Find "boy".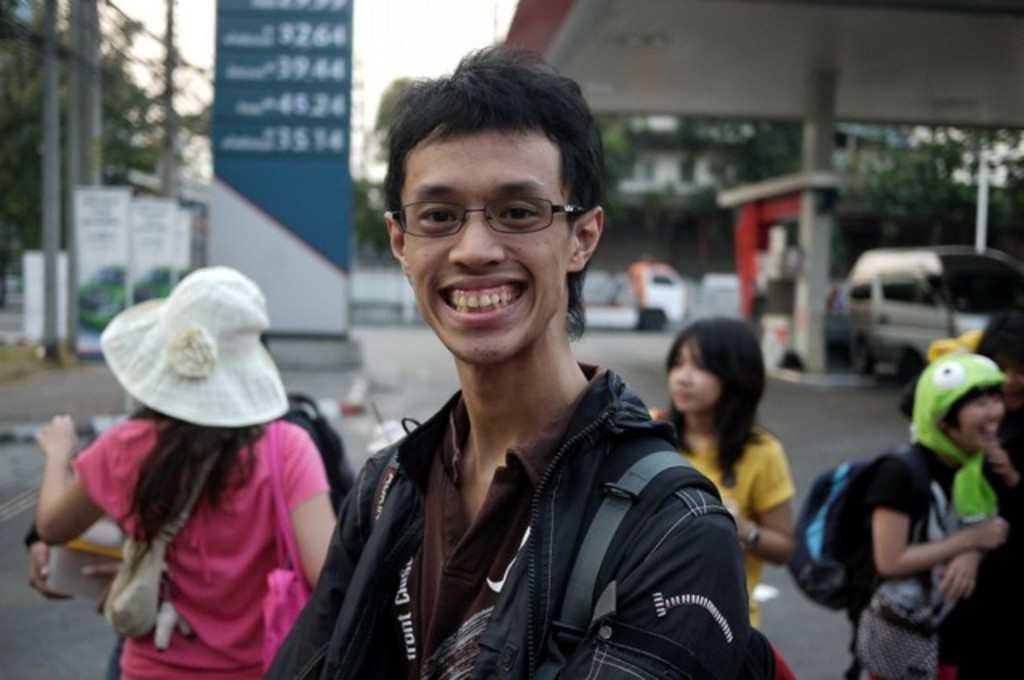
832, 352, 1014, 678.
